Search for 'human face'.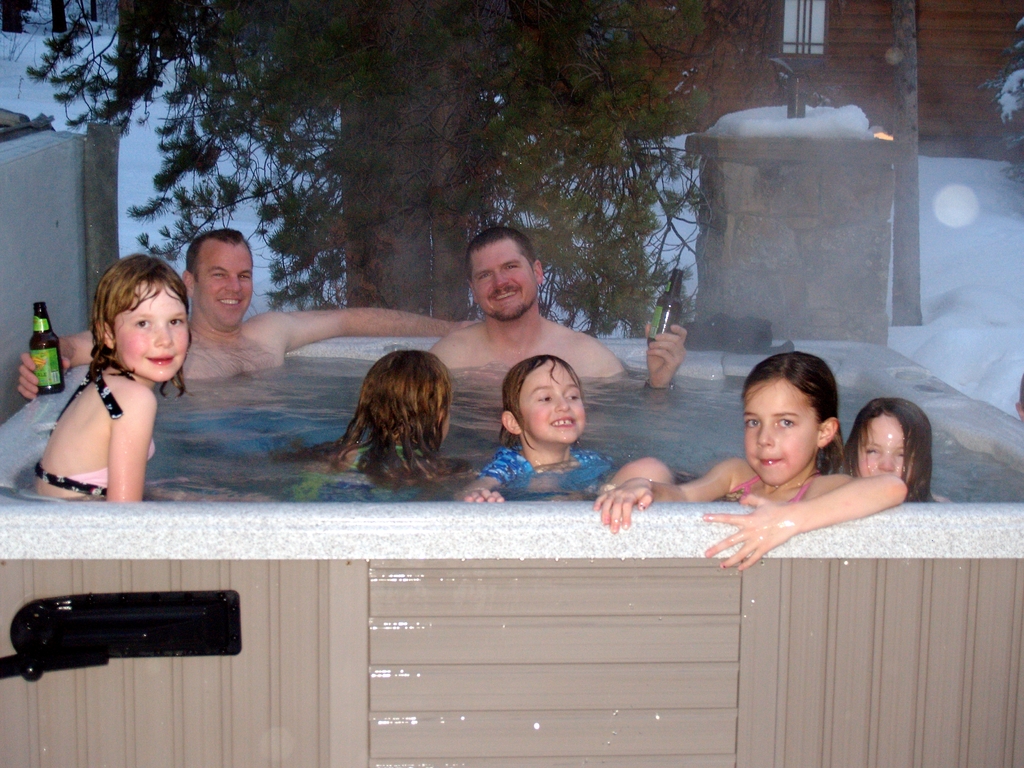
Found at 517,360,589,442.
